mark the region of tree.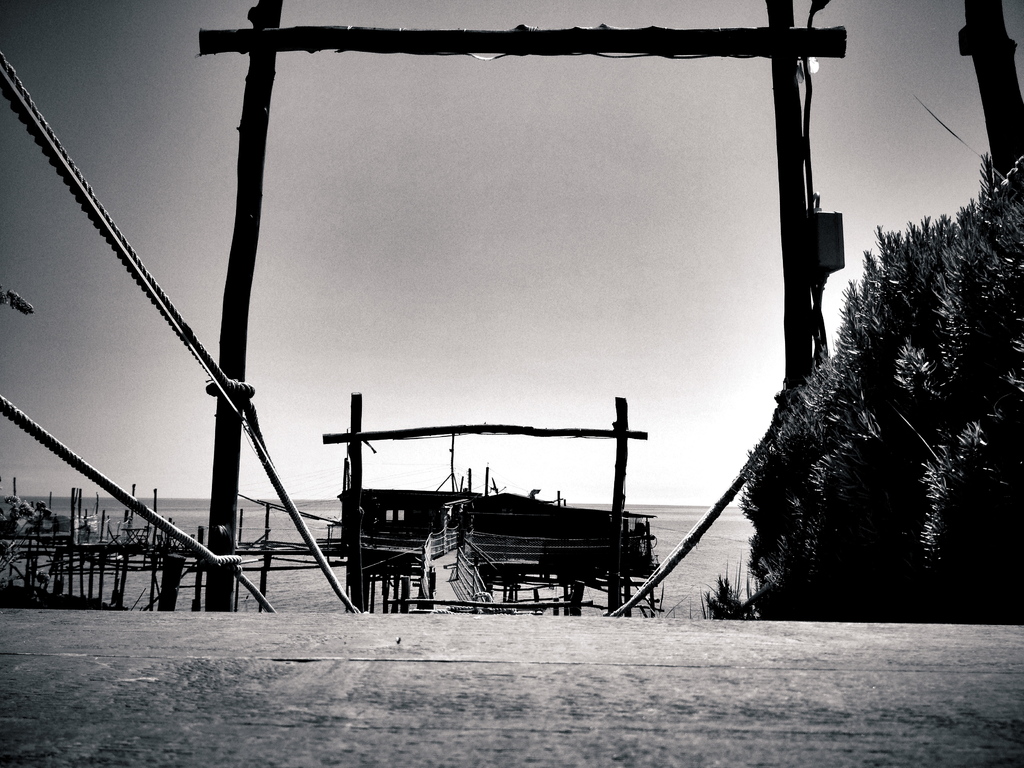
Region: <region>742, 156, 1023, 600</region>.
